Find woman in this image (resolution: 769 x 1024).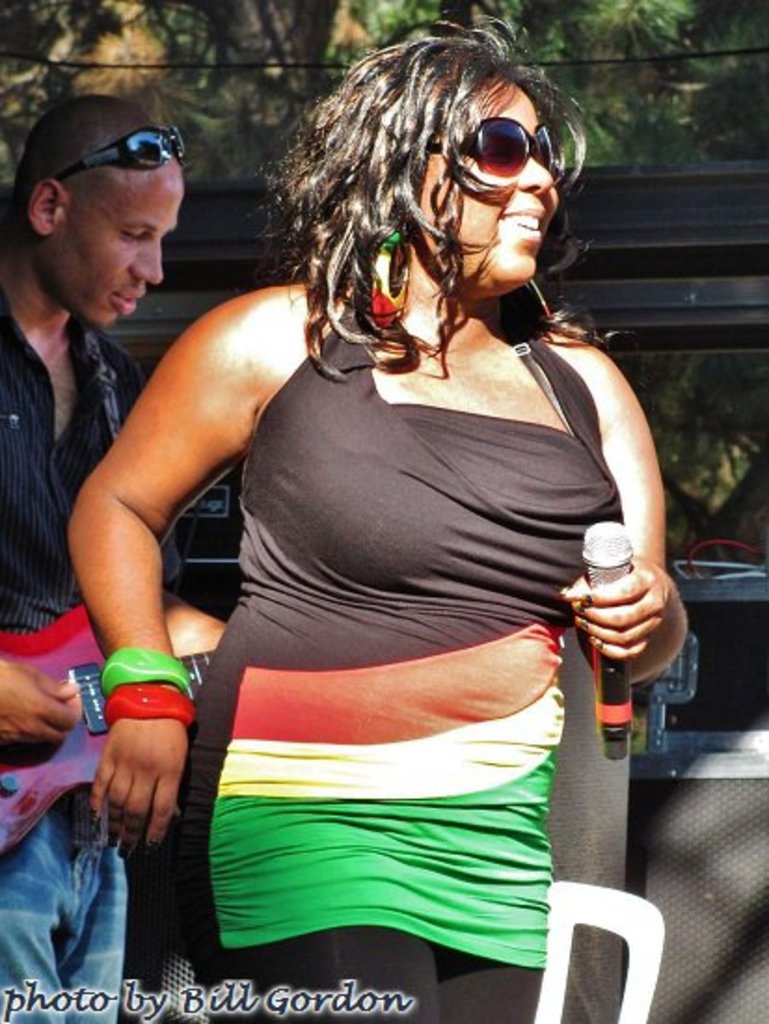
<region>112, 34, 637, 1023</region>.
